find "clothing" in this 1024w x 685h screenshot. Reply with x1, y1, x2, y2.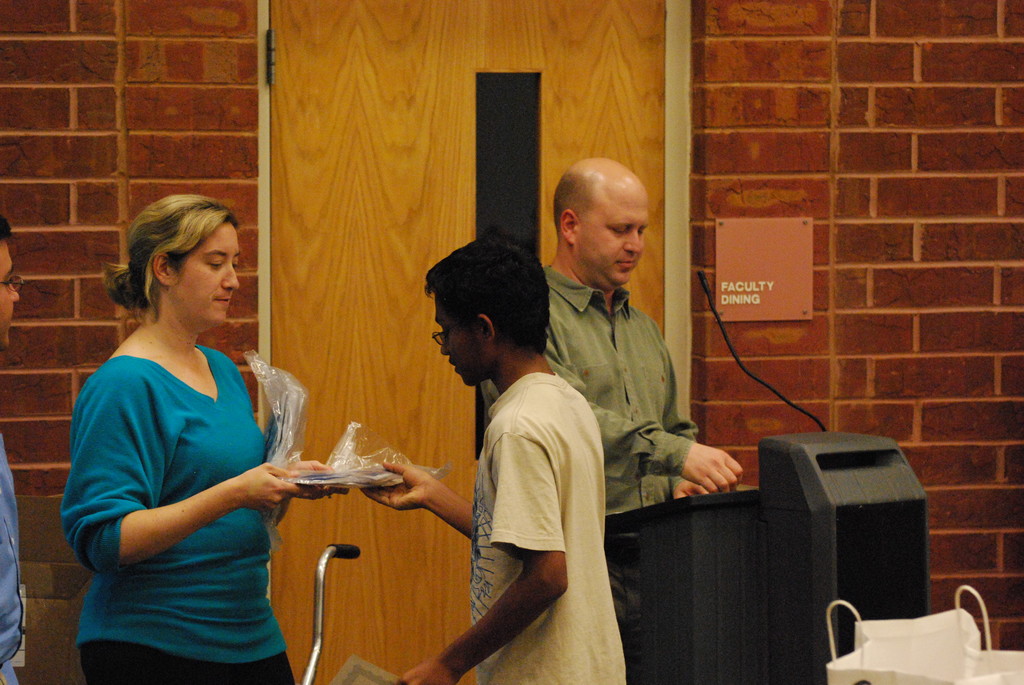
0, 435, 27, 677.
